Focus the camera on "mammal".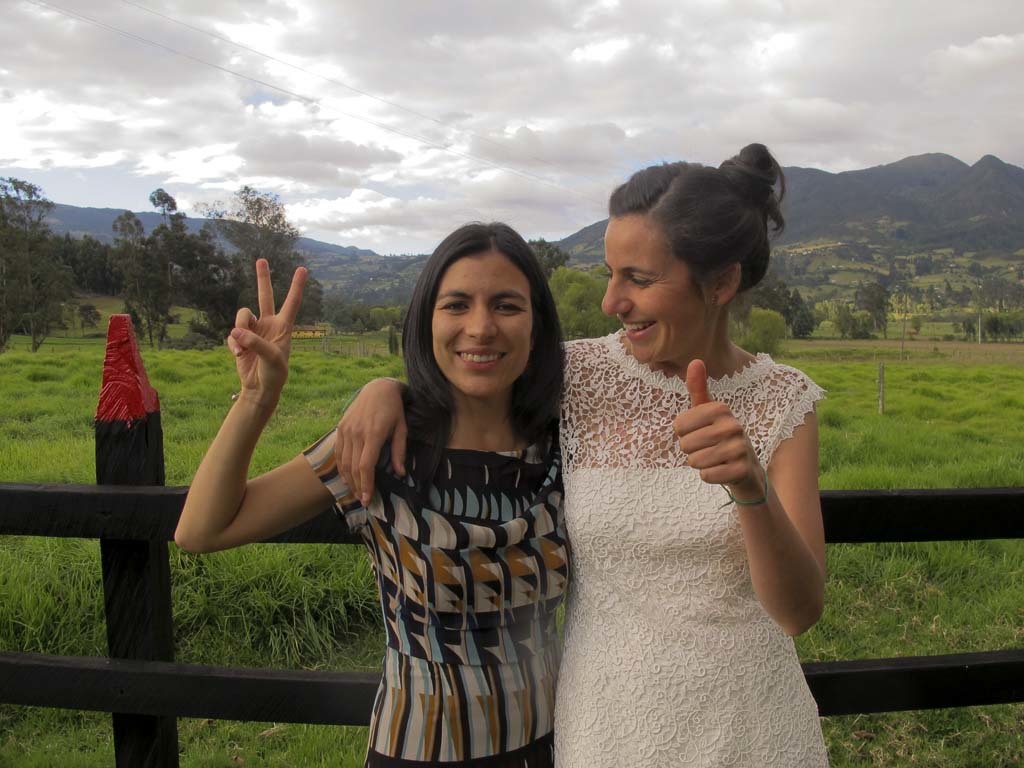
Focus region: pyautogui.locateOnScreen(336, 136, 828, 767).
